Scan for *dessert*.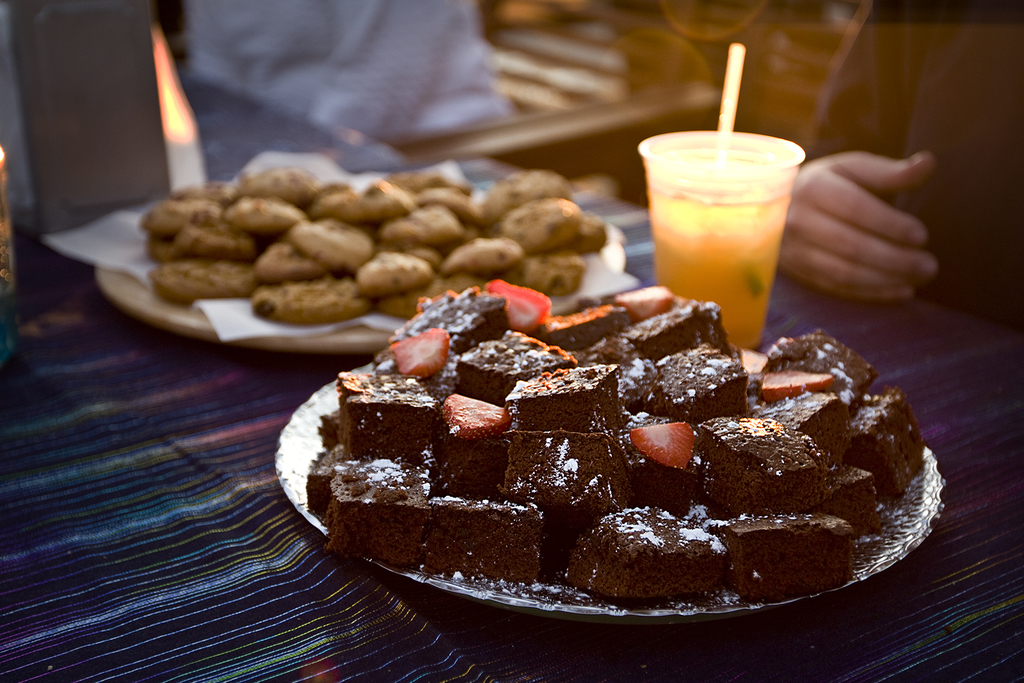
Scan result: bbox=(488, 170, 566, 229).
